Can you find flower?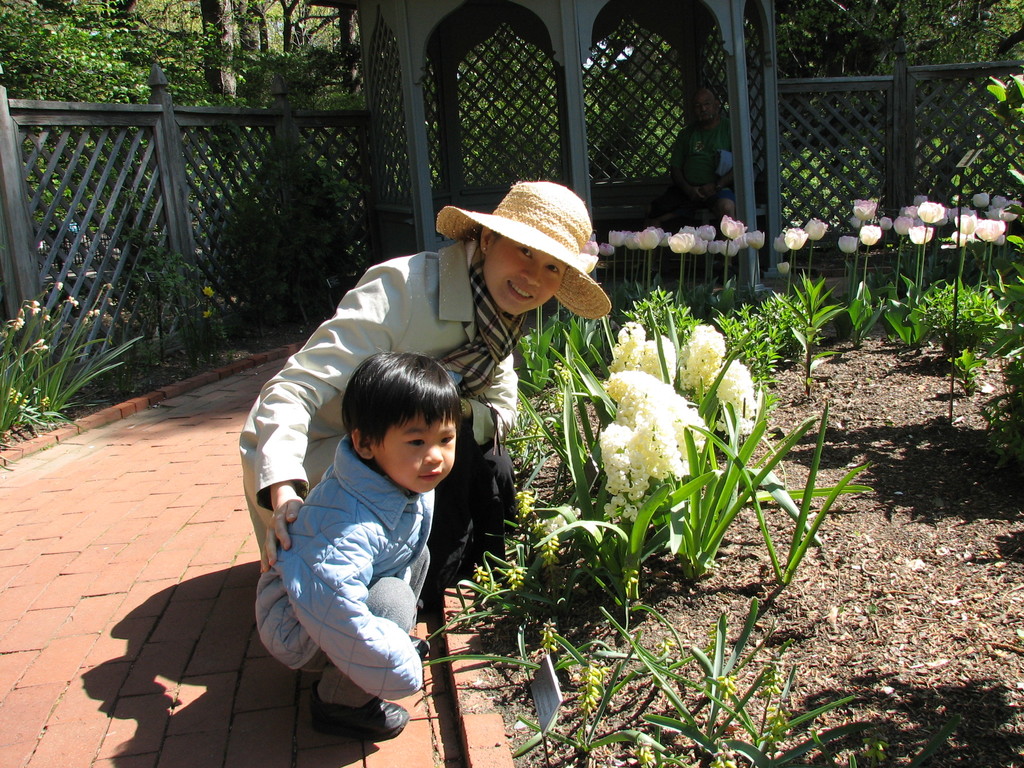
Yes, bounding box: 30,308,40,316.
